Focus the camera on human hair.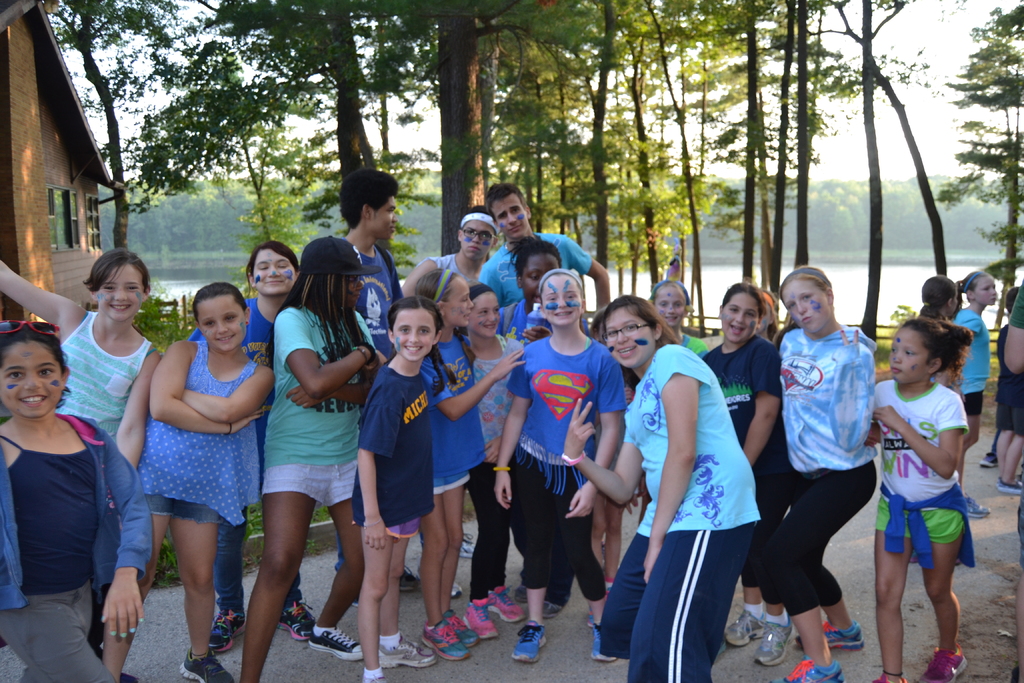
Focus region: <region>604, 293, 678, 342</region>.
